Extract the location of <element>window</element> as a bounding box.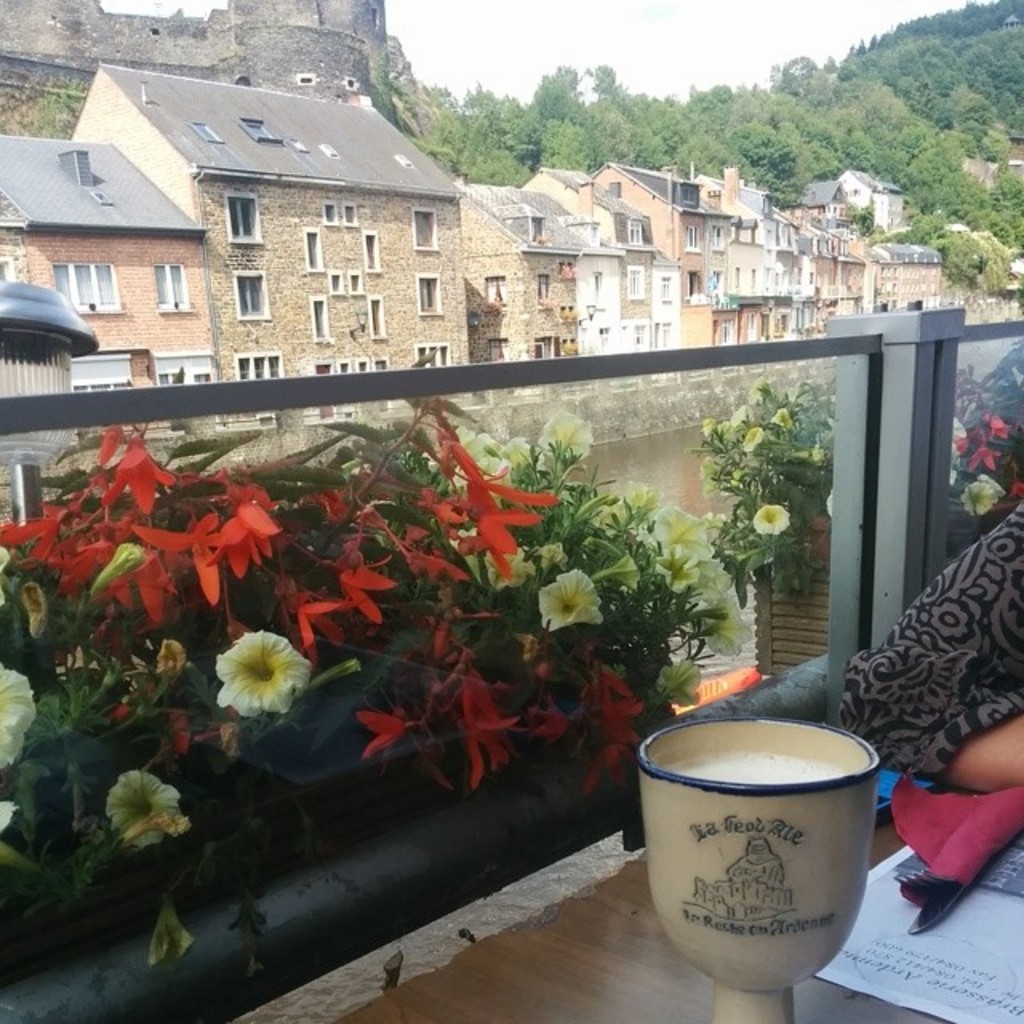
<bbox>485, 331, 509, 366</bbox>.
